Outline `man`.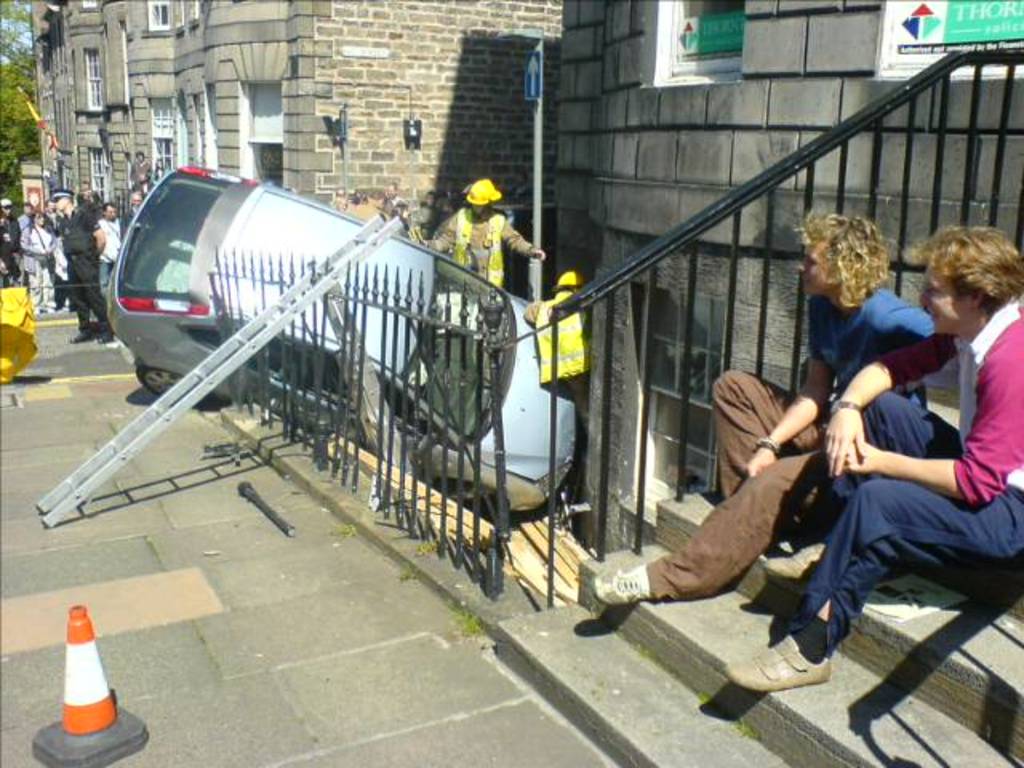
Outline: 0:195:19:288.
